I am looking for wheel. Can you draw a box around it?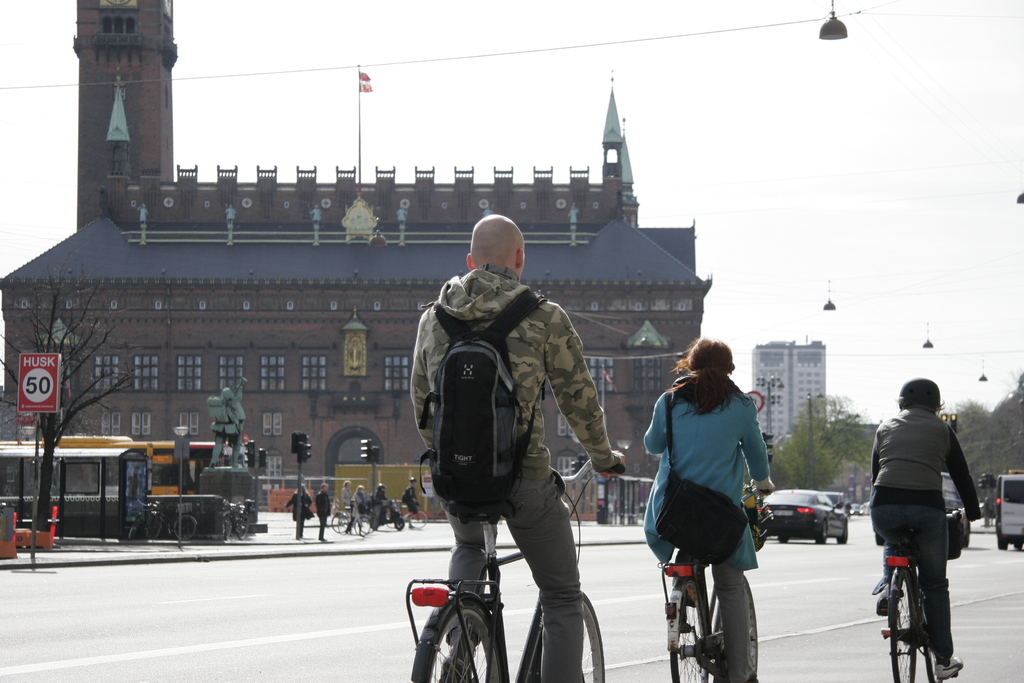
Sure, the bounding box is (236,517,252,539).
